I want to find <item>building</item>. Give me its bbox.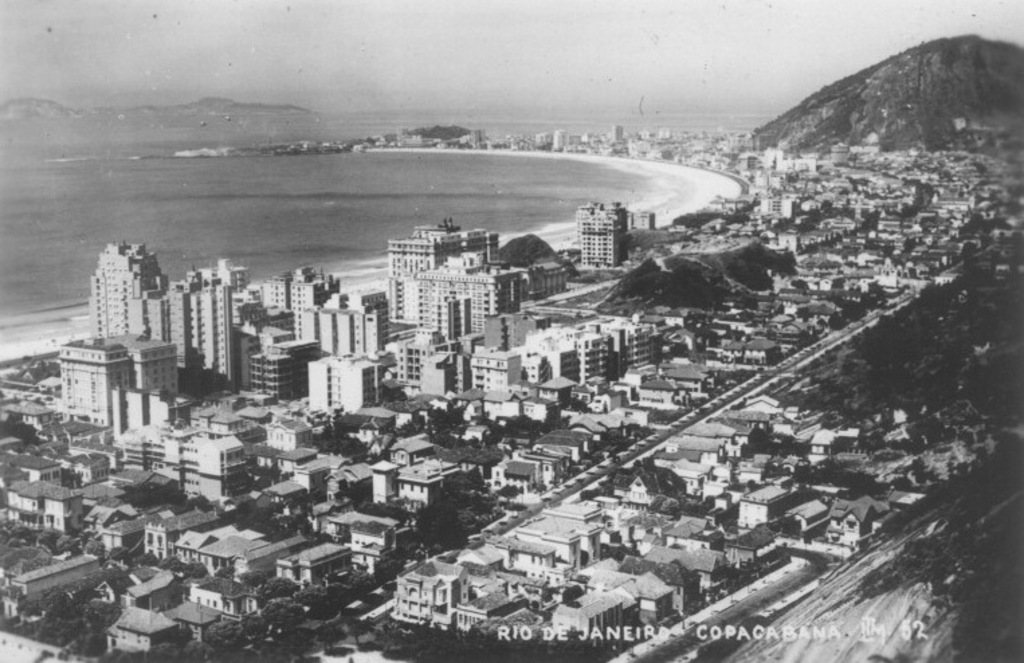
Rect(552, 132, 565, 152).
